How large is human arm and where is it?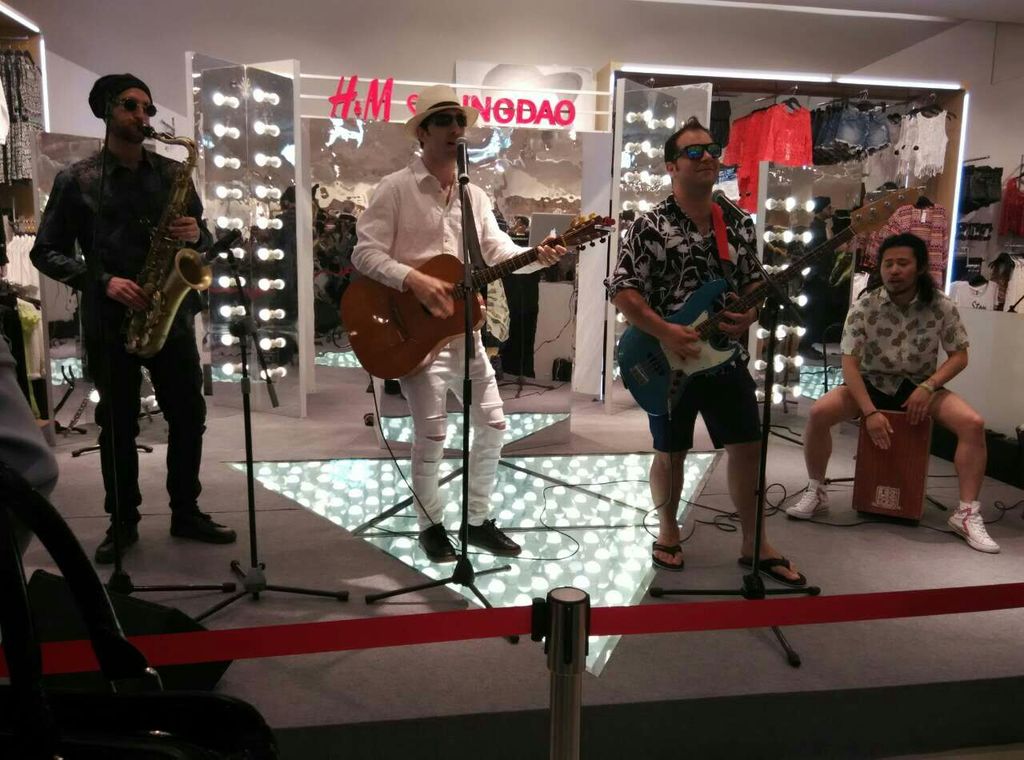
Bounding box: 149/166/223/258.
